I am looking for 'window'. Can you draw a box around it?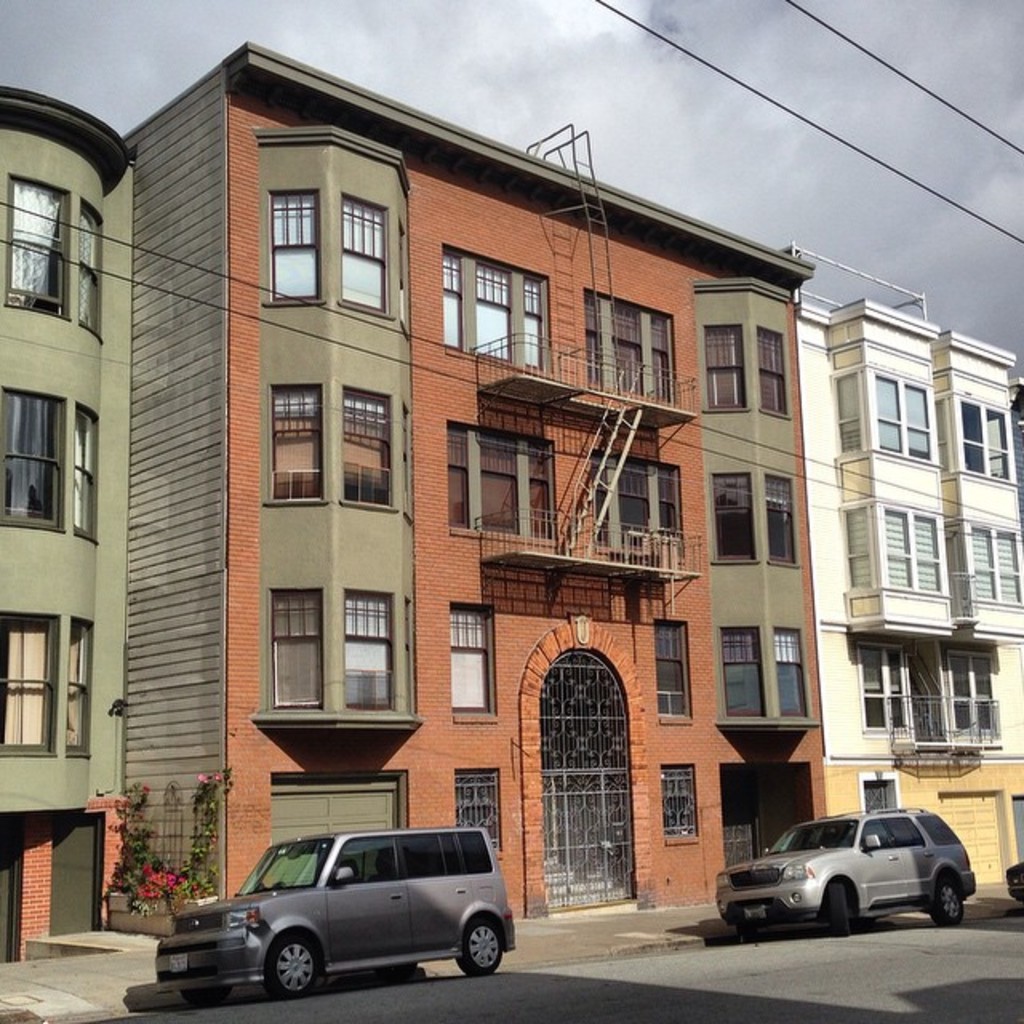
Sure, the bounding box is x1=706, y1=472, x2=757, y2=566.
